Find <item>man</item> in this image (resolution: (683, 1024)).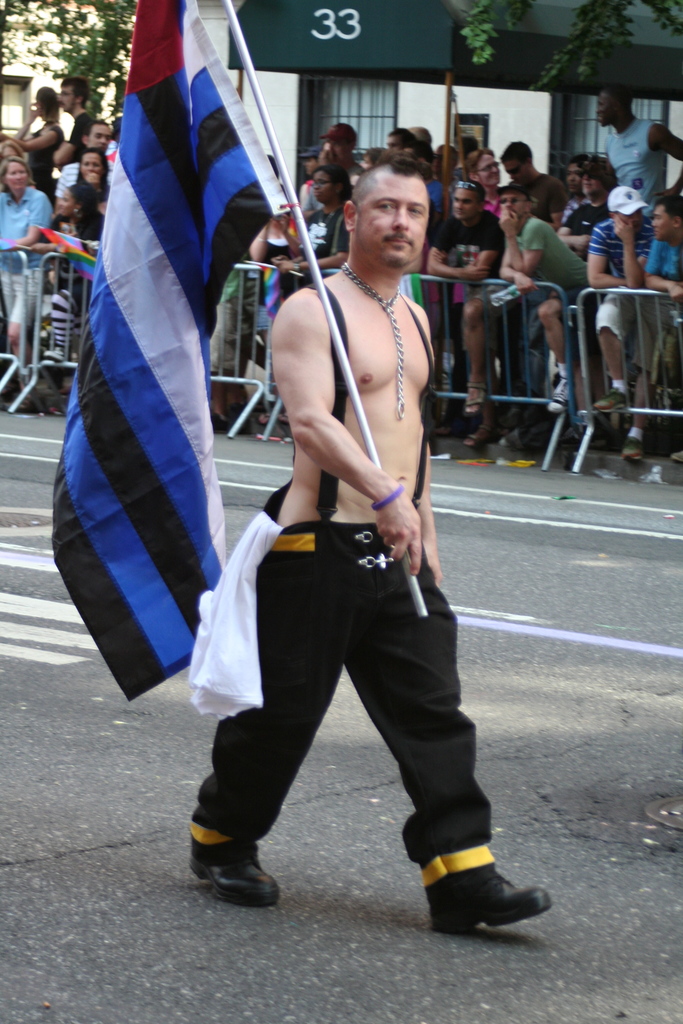
[x1=50, y1=75, x2=92, y2=181].
